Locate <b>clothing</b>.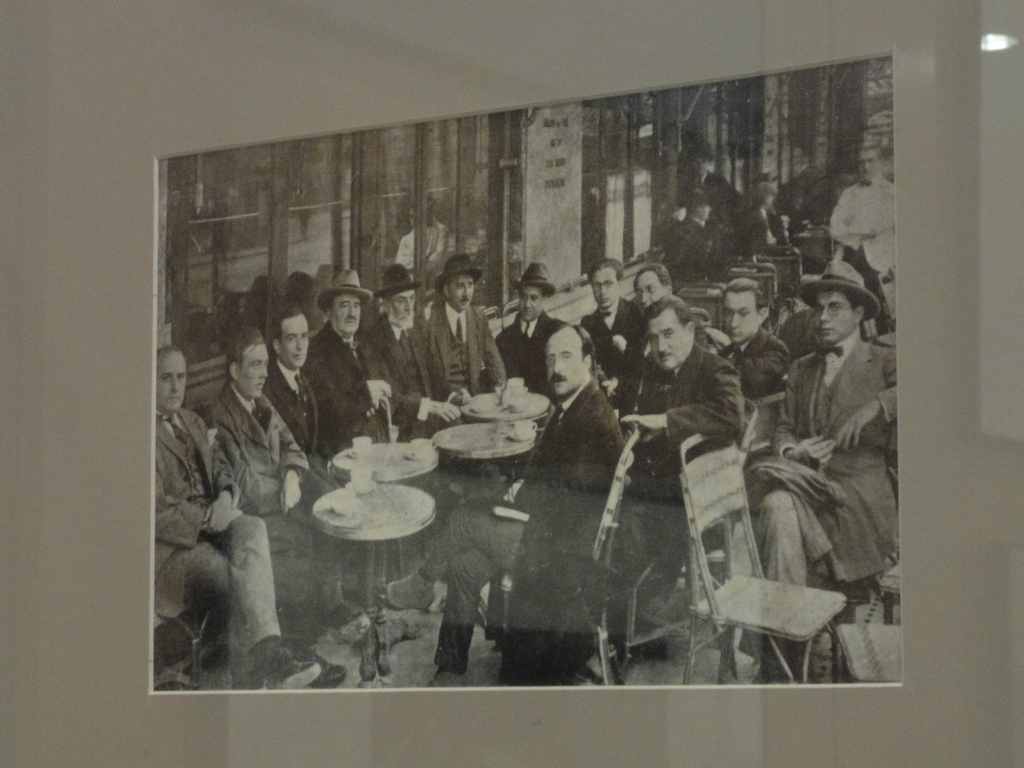
Bounding box: [left=303, top=319, right=396, bottom=436].
